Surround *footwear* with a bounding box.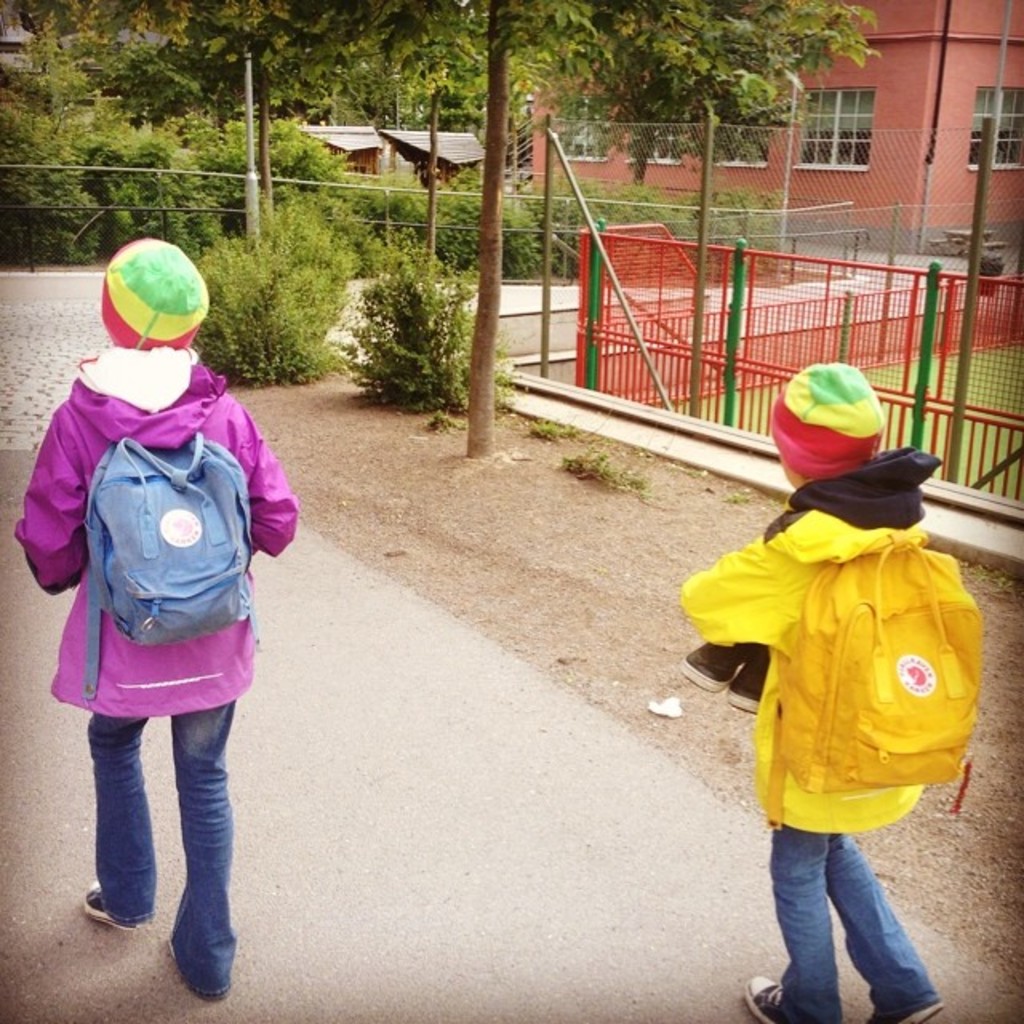
867, 1005, 944, 1022.
